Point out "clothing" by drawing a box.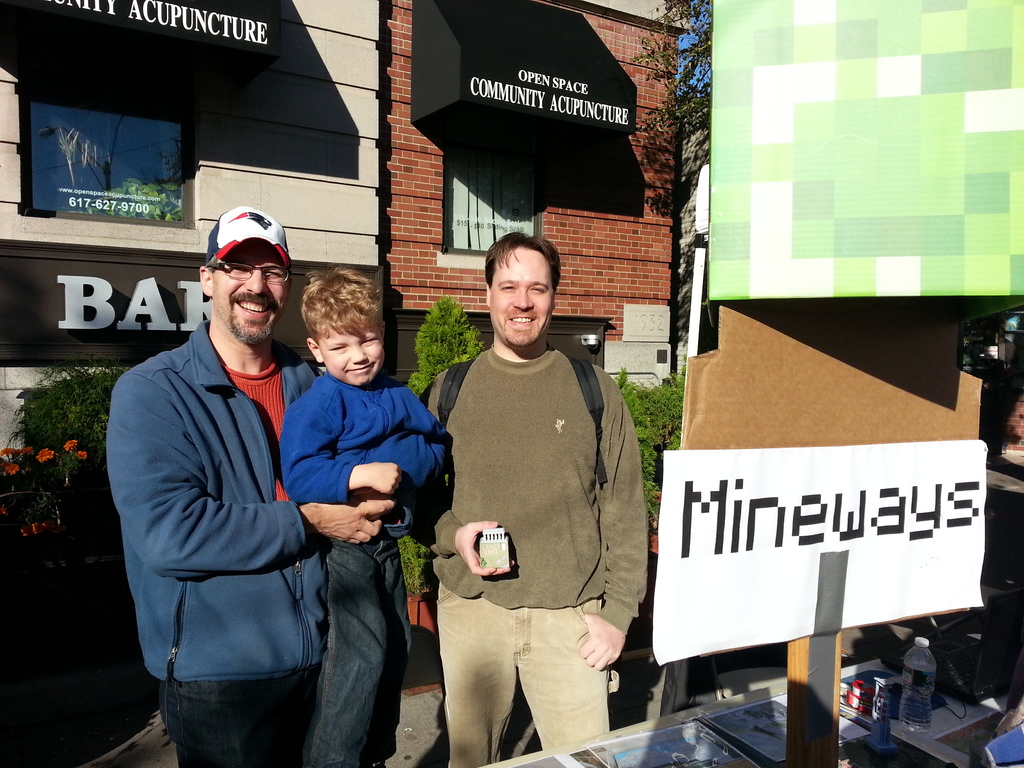
{"left": 106, "top": 318, "right": 333, "bottom": 767}.
